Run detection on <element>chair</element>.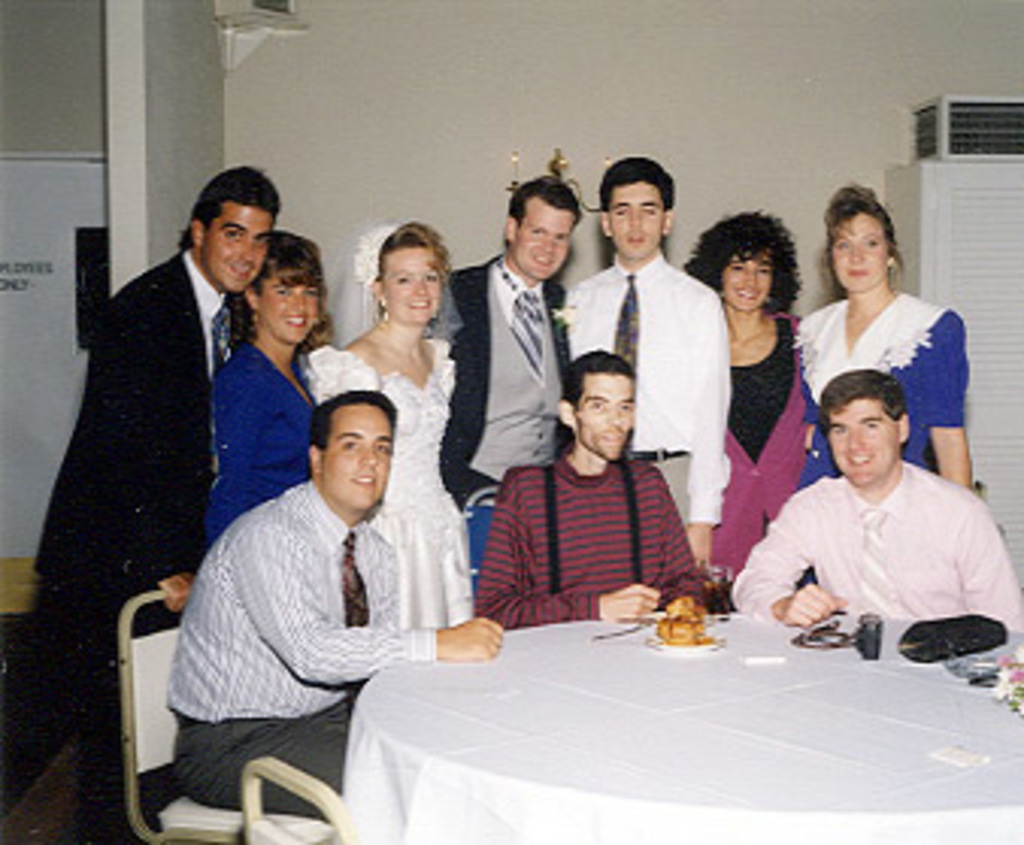
Result: (245,754,354,842).
